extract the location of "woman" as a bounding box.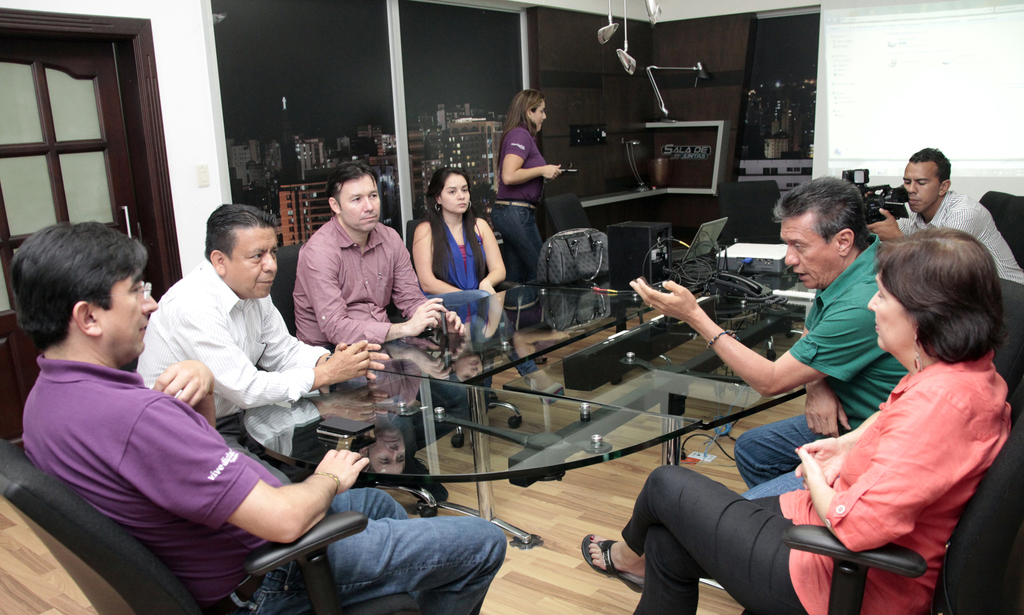
Rect(490, 79, 577, 277).
